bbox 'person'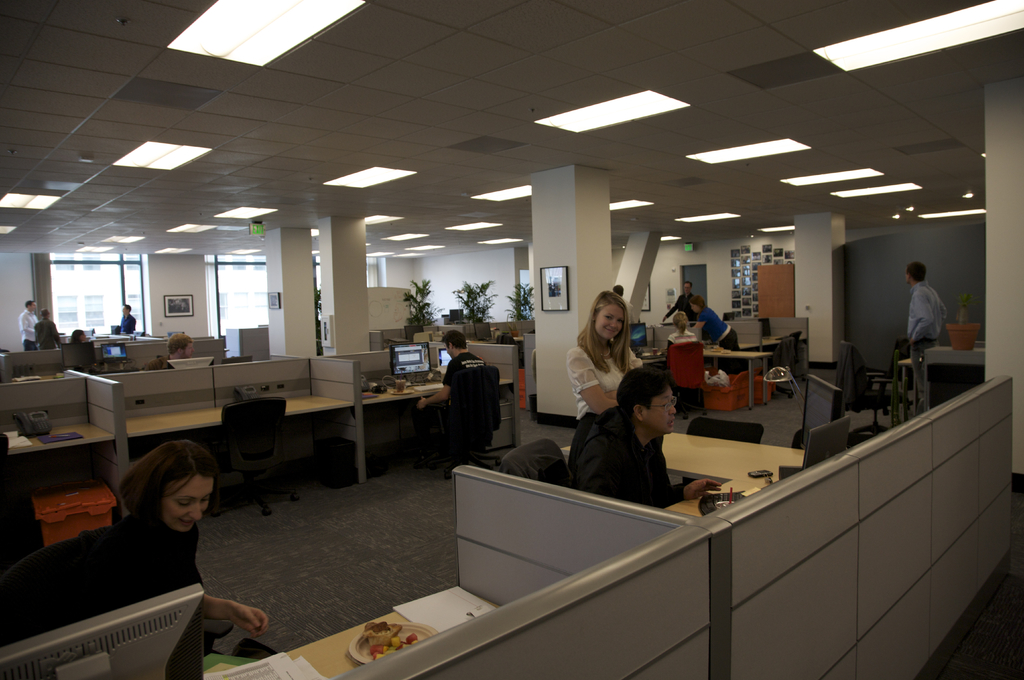
x1=684 y1=291 x2=740 y2=353
